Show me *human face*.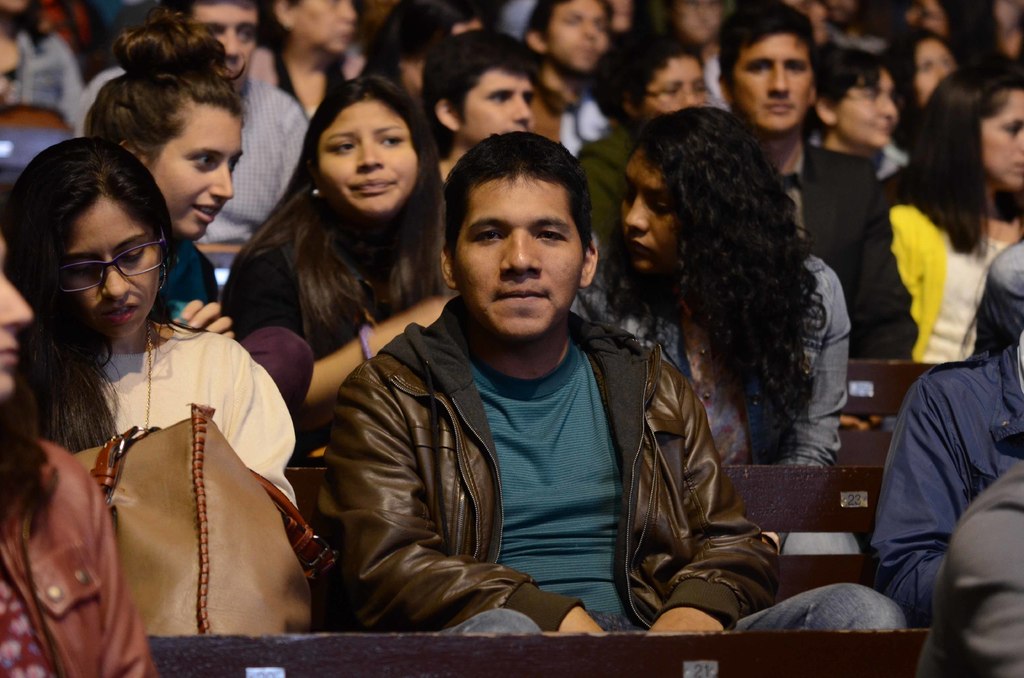
*human face* is here: Rect(980, 90, 1023, 191).
